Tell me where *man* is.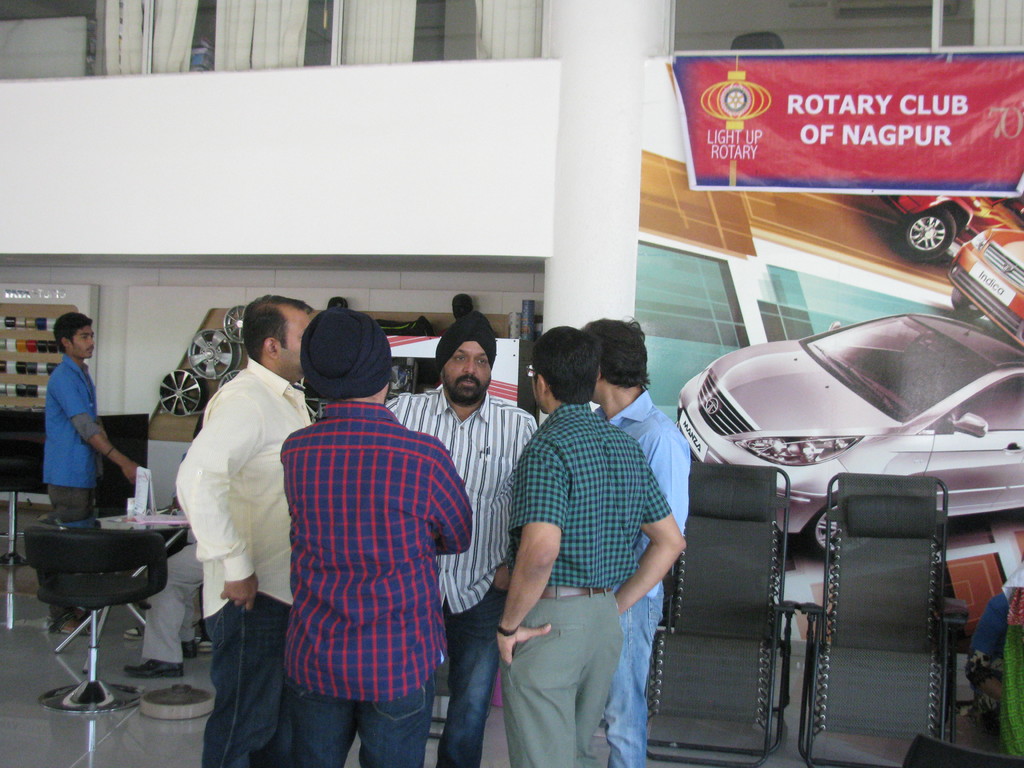
*man* is at Rect(41, 310, 140, 636).
